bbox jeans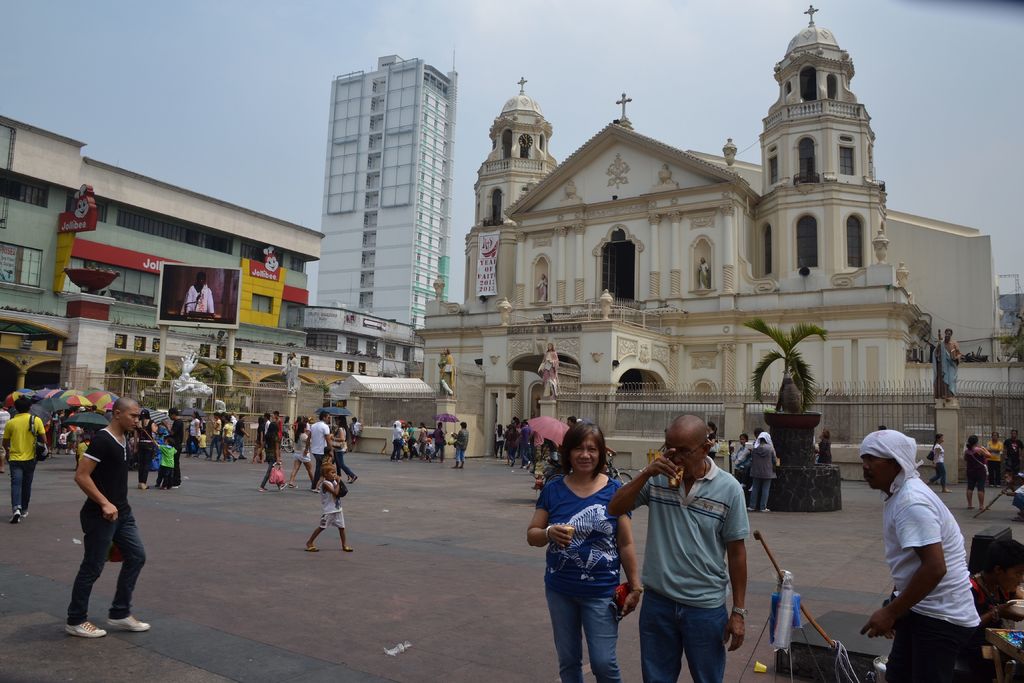
[538, 577, 619, 682]
